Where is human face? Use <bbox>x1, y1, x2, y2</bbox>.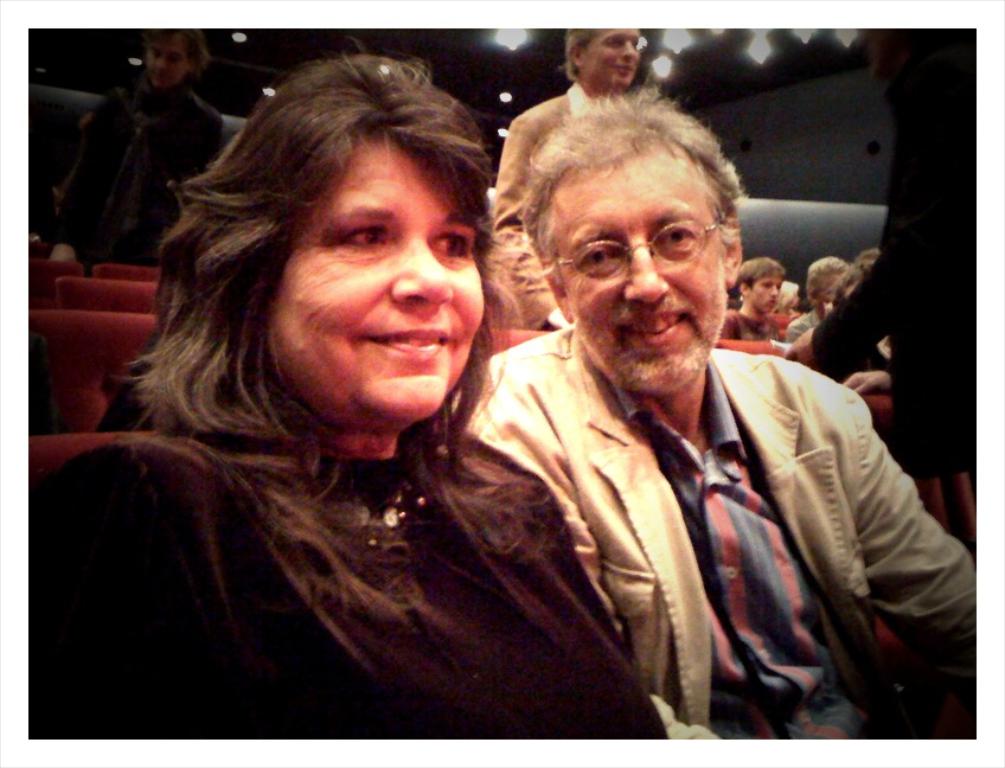
<bbox>264, 130, 489, 434</bbox>.
